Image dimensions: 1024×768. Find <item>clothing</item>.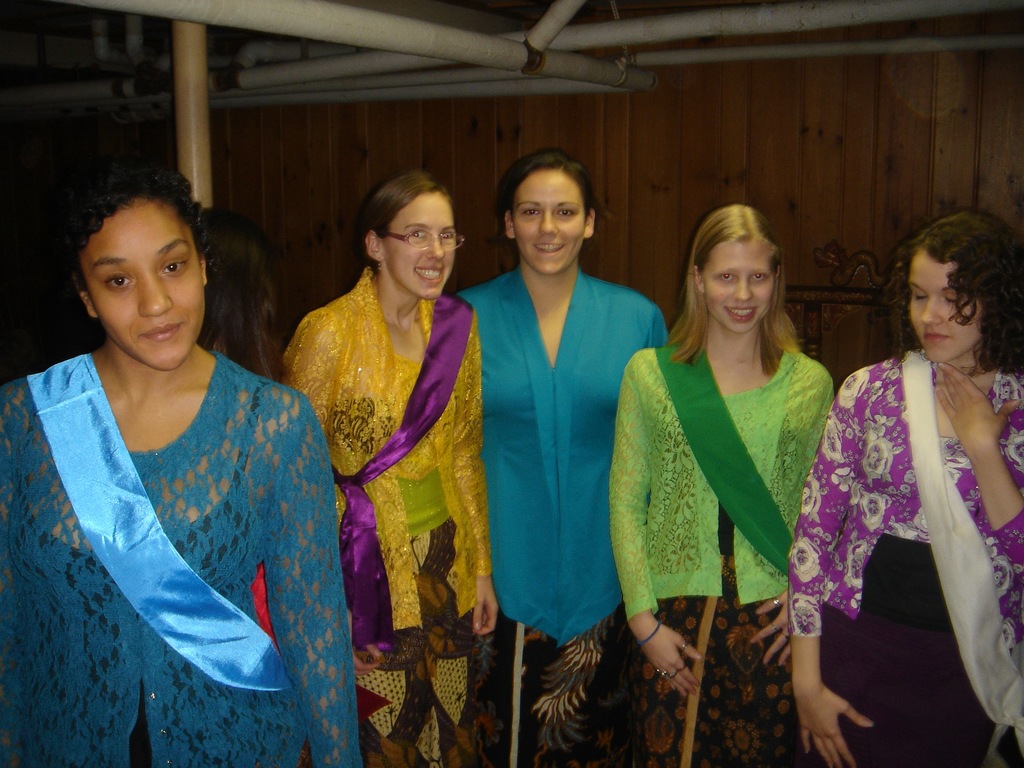
(278, 266, 497, 767).
